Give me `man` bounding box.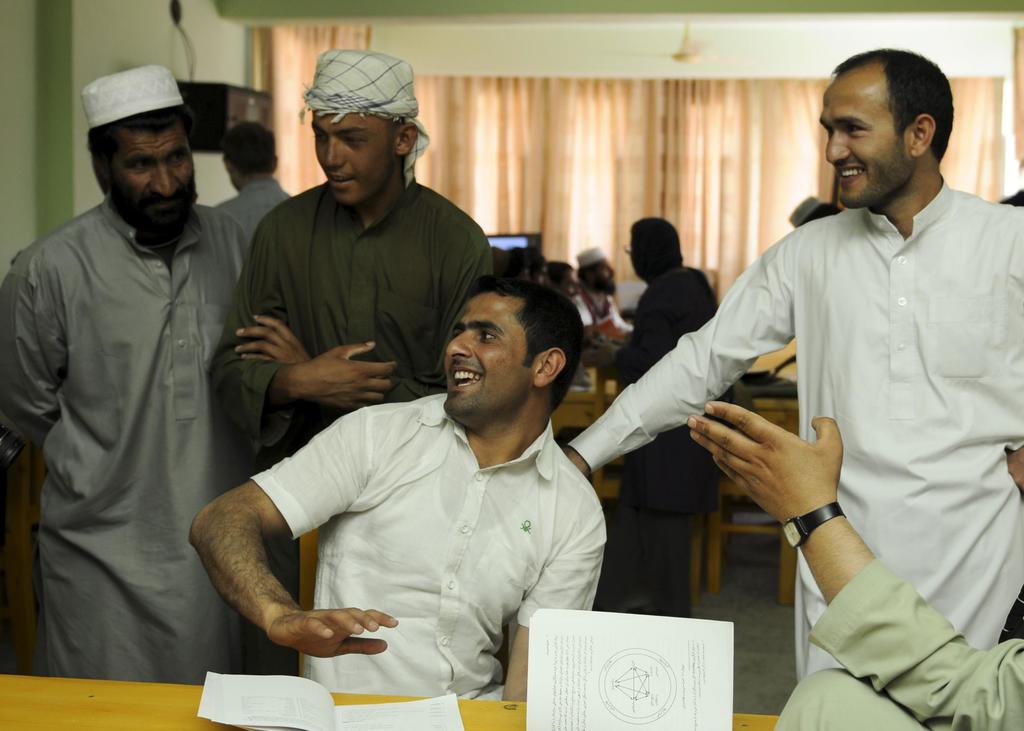
<region>561, 45, 1023, 688</region>.
